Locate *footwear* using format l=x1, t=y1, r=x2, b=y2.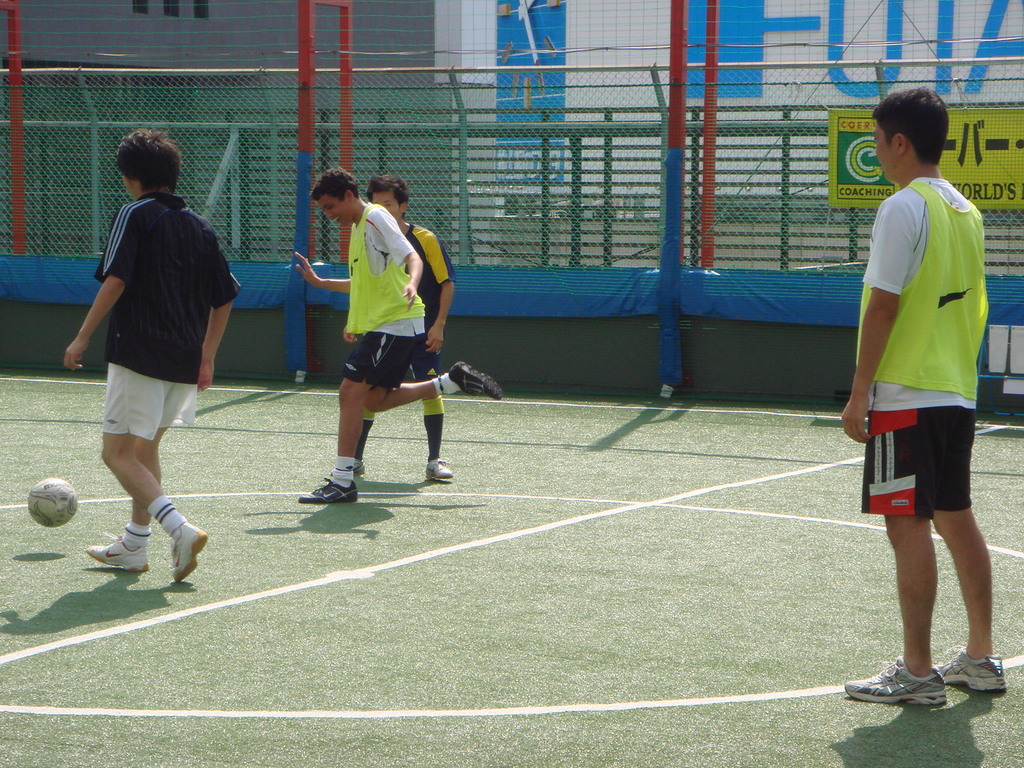
l=423, t=456, r=451, b=480.
